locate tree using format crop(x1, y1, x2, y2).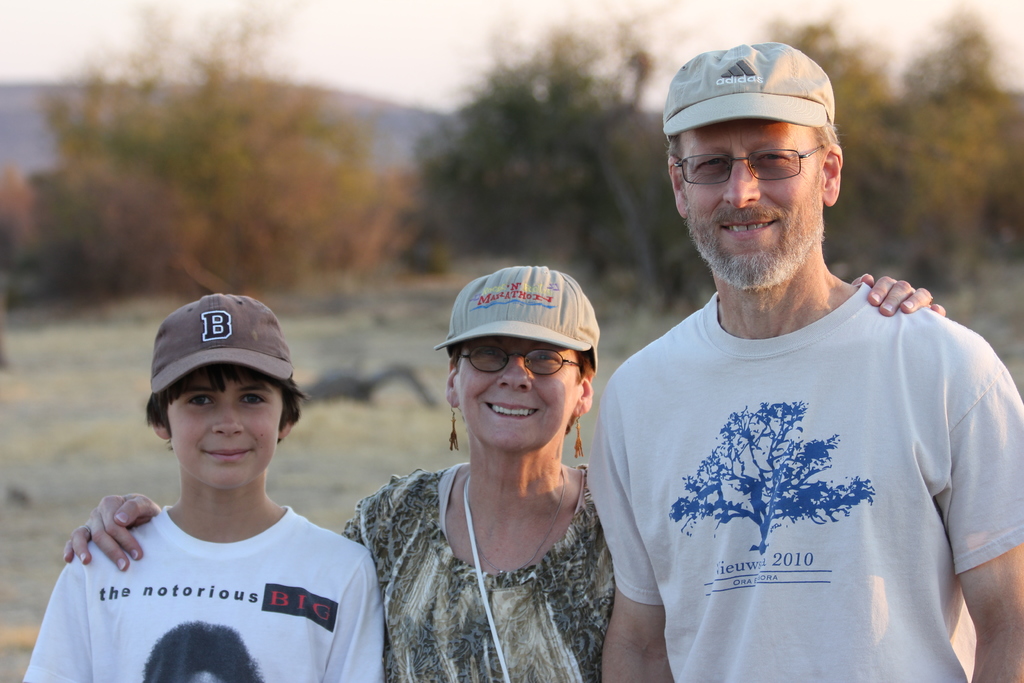
crop(0, 0, 436, 290).
